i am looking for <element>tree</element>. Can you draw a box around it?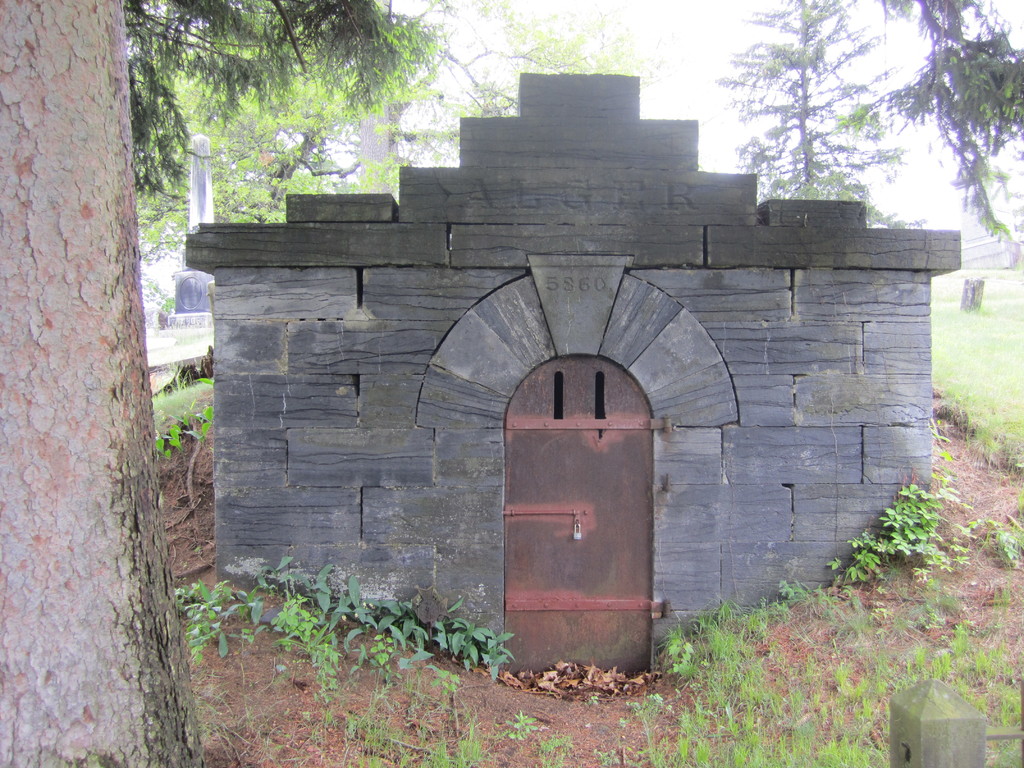
Sure, the bounding box is [left=12, top=0, right=209, bottom=716].
